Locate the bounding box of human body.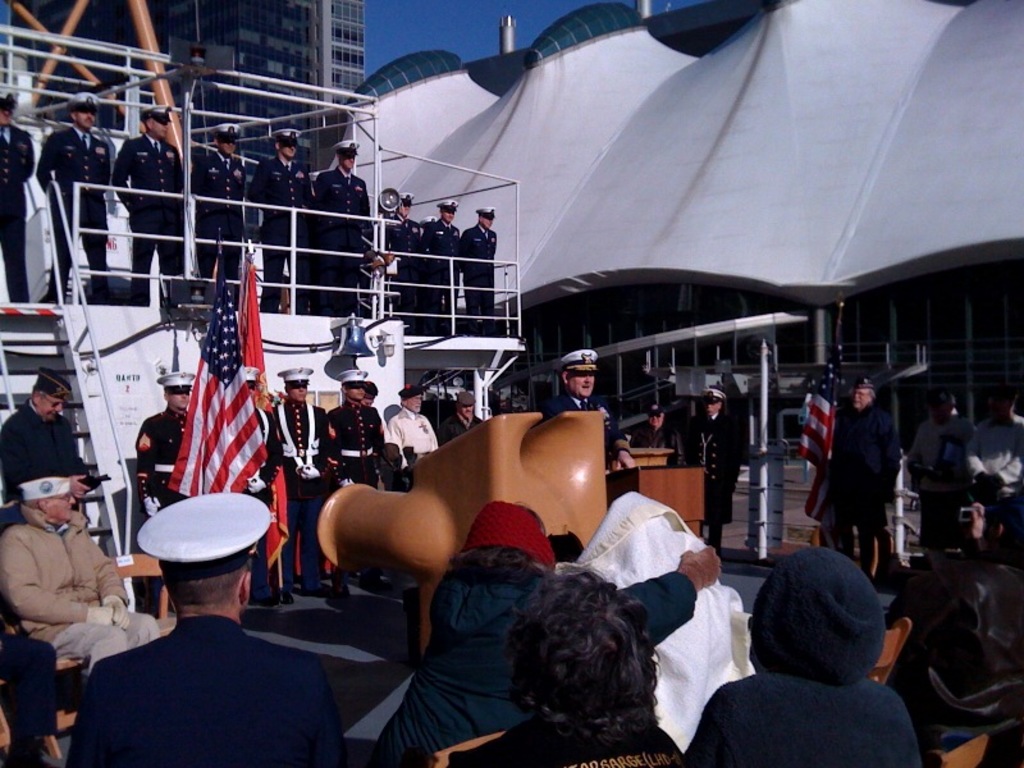
Bounding box: box=[137, 407, 183, 509].
